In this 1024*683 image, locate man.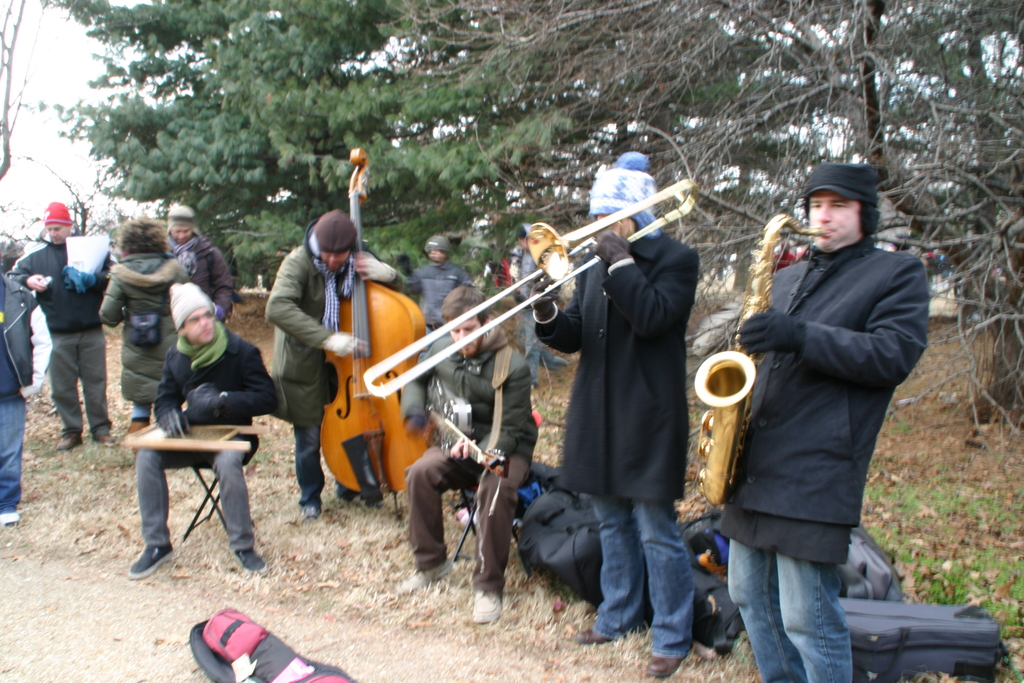
Bounding box: <box>408,233,471,411</box>.
